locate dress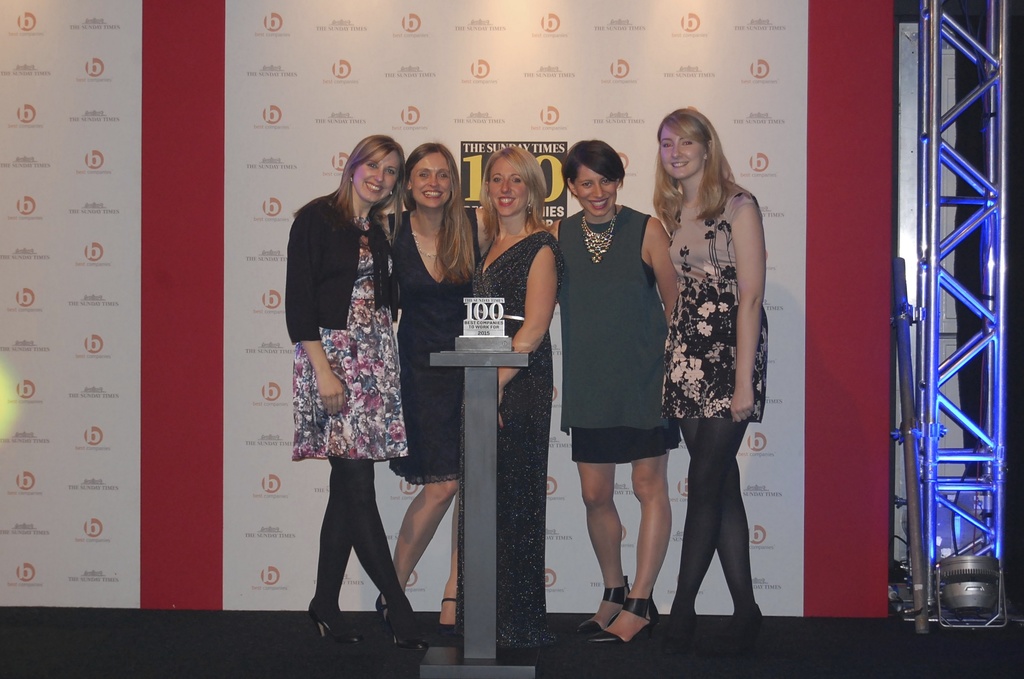
463/229/556/653
